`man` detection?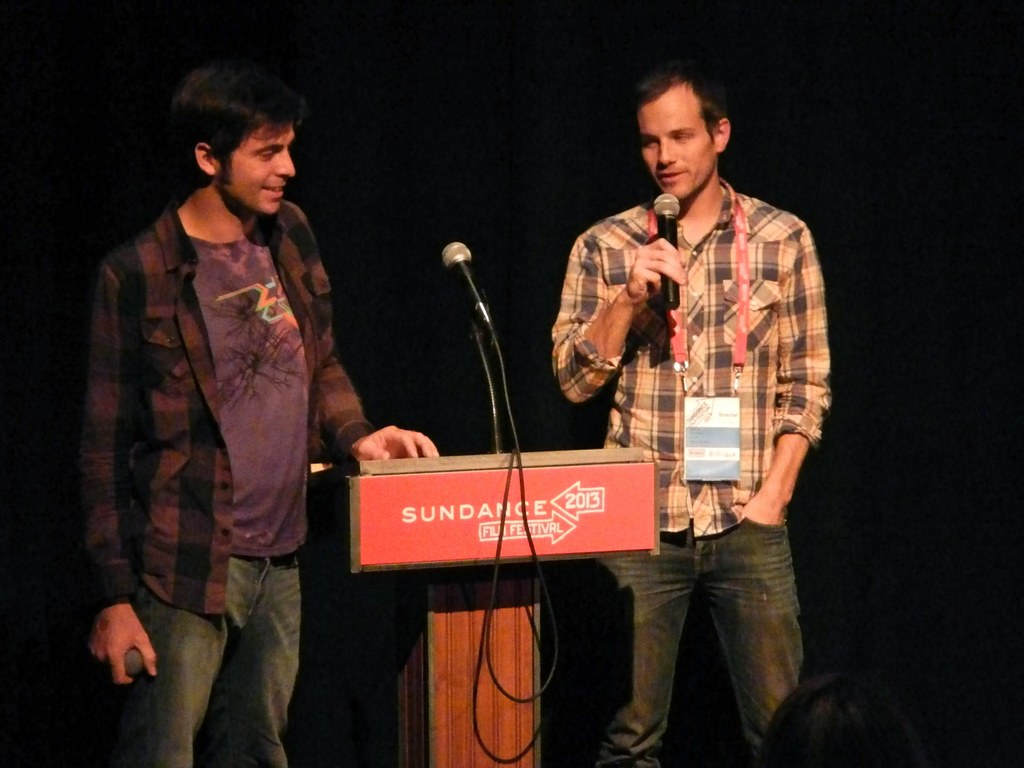
bbox=[543, 70, 835, 738]
